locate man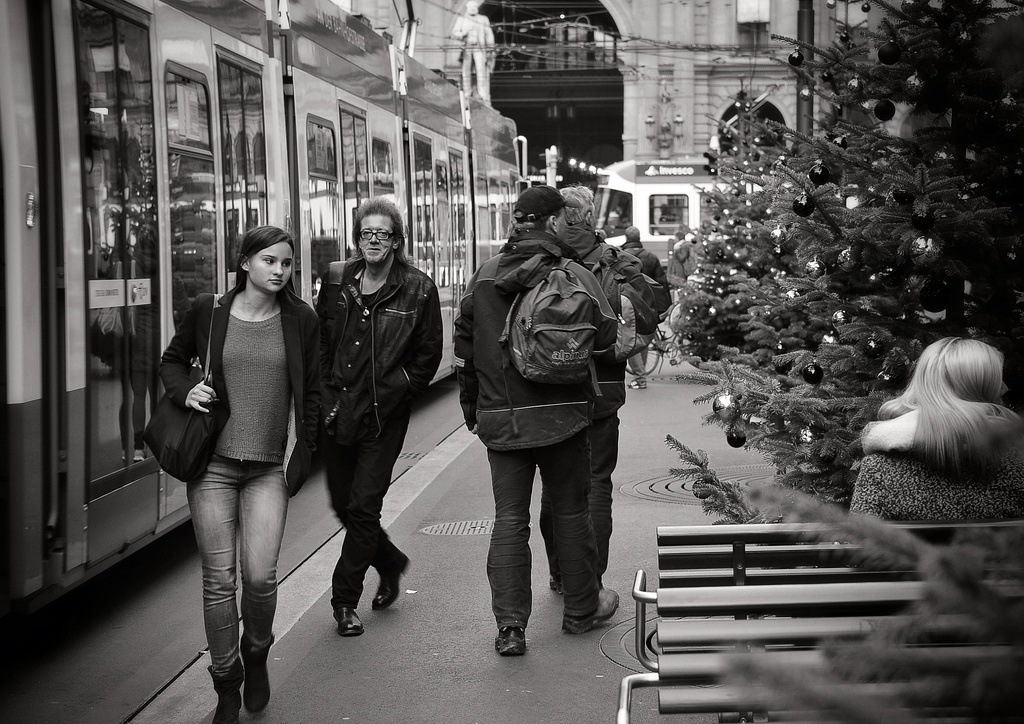
bbox=(311, 197, 444, 636)
